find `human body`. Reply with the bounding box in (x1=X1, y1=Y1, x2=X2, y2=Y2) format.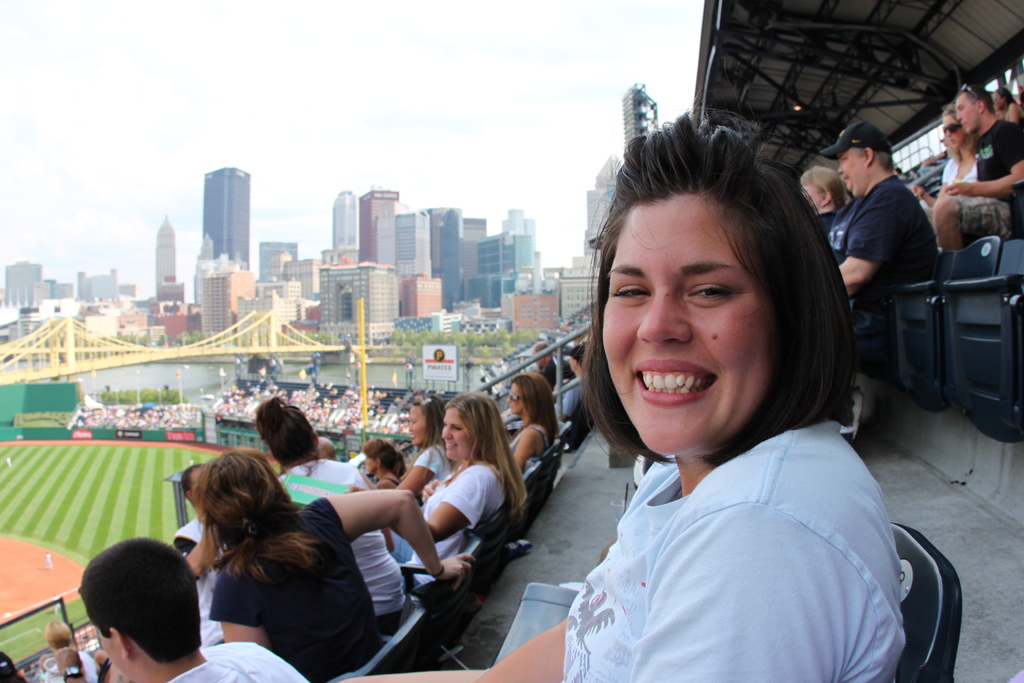
(x1=416, y1=386, x2=532, y2=561).
